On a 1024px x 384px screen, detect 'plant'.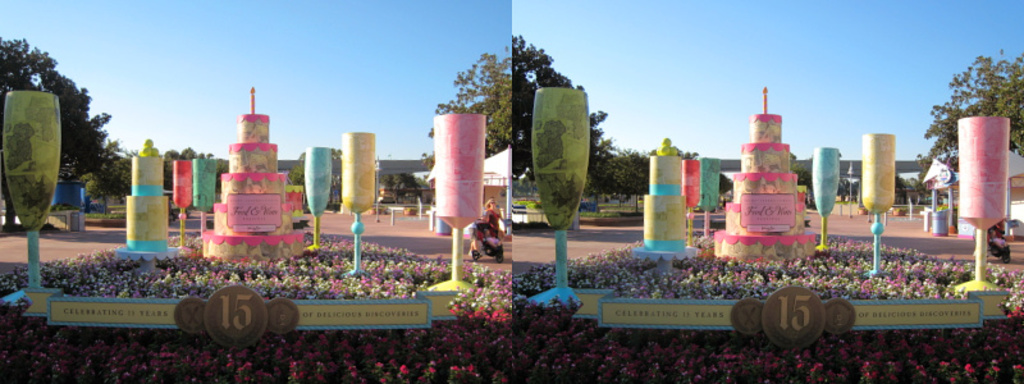
select_region(484, 252, 513, 297).
